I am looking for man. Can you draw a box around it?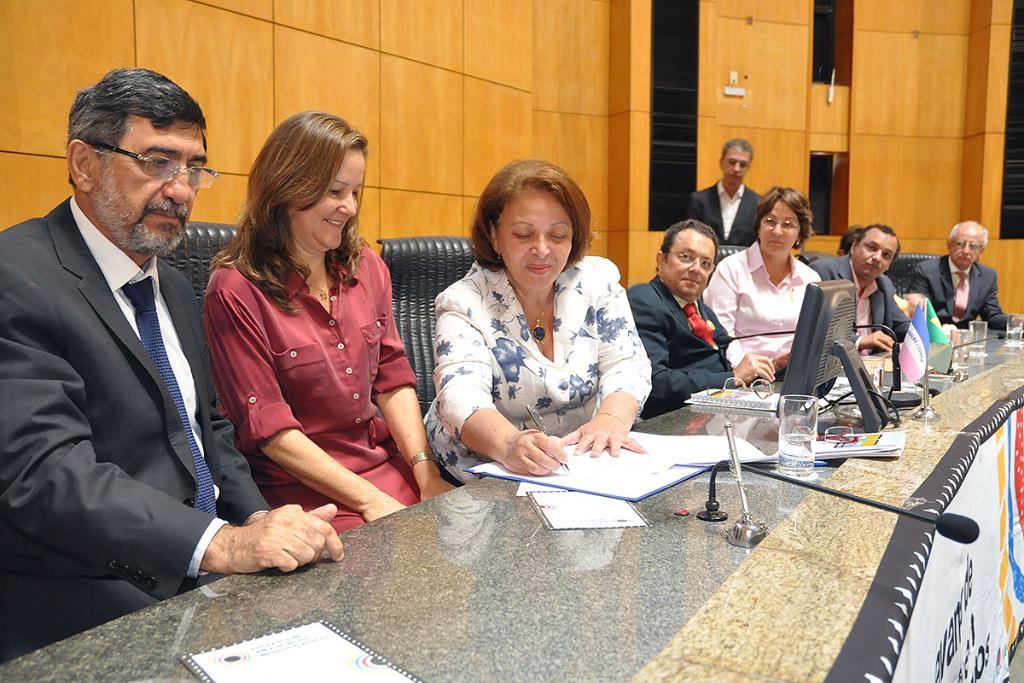
Sure, the bounding box is crop(813, 221, 917, 354).
